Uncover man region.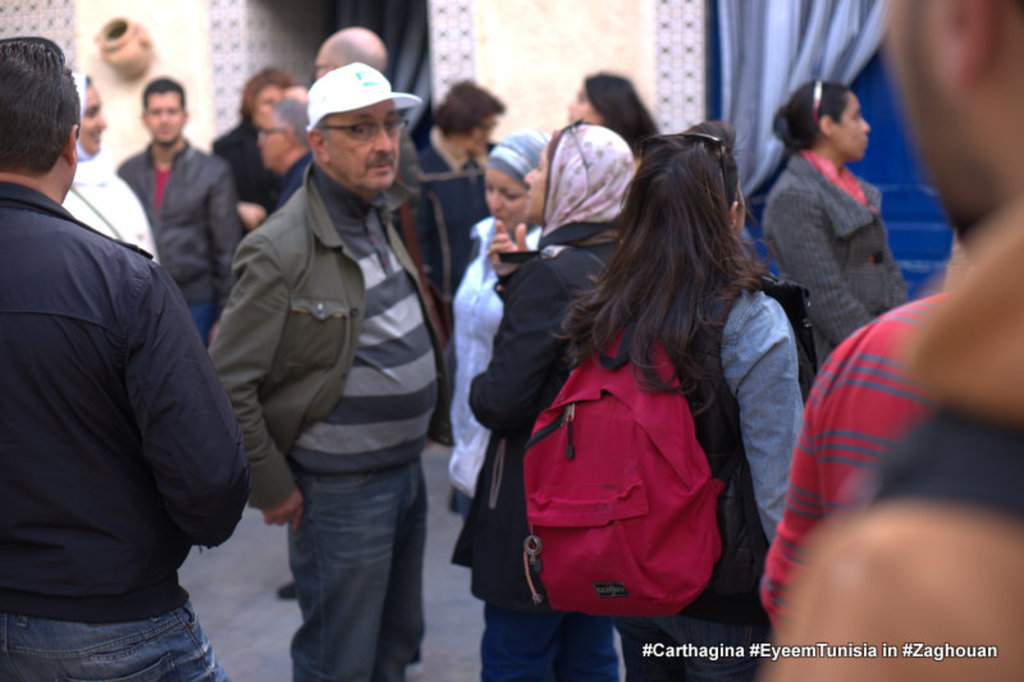
Uncovered: 116 73 243 340.
